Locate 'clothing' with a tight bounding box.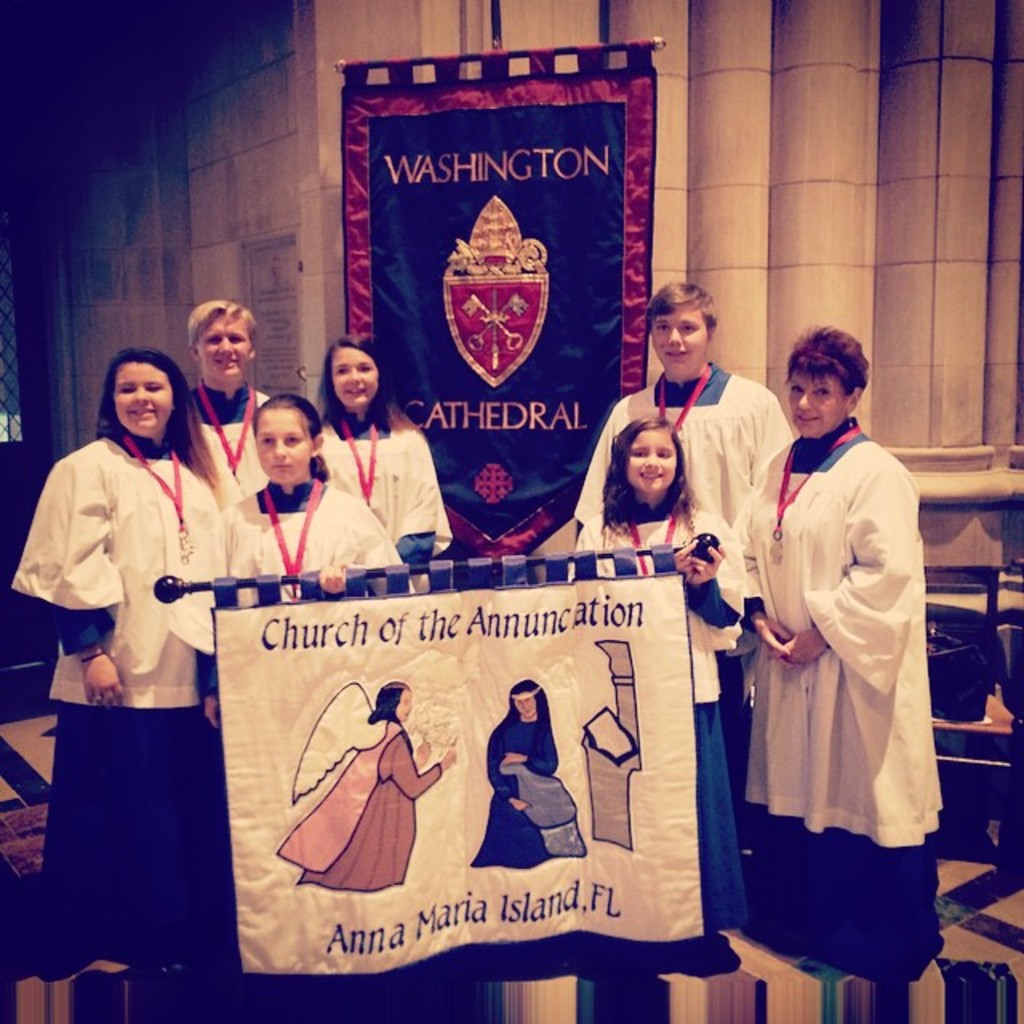
Rect(317, 411, 456, 578).
